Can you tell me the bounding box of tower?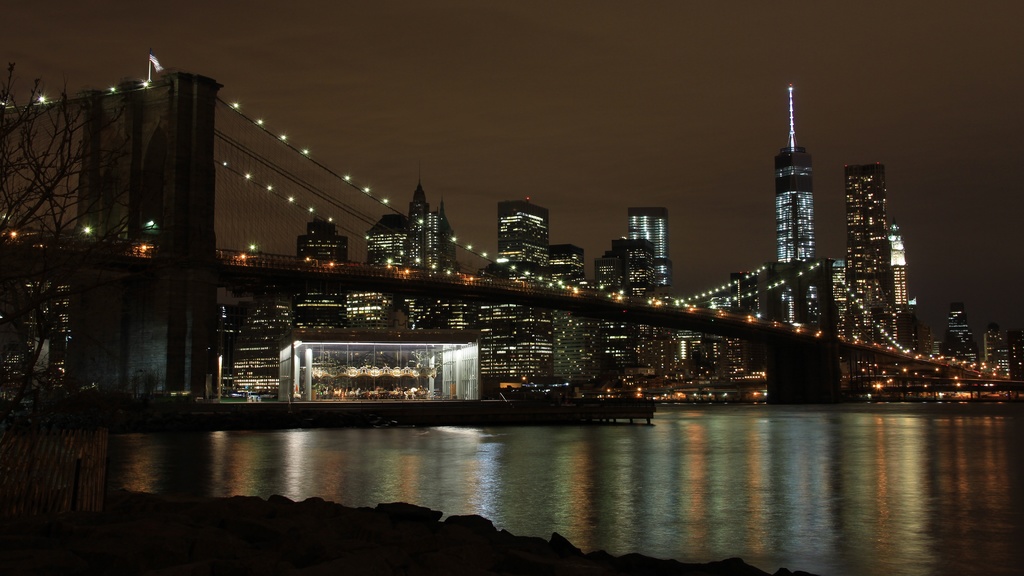
box(845, 158, 892, 335).
